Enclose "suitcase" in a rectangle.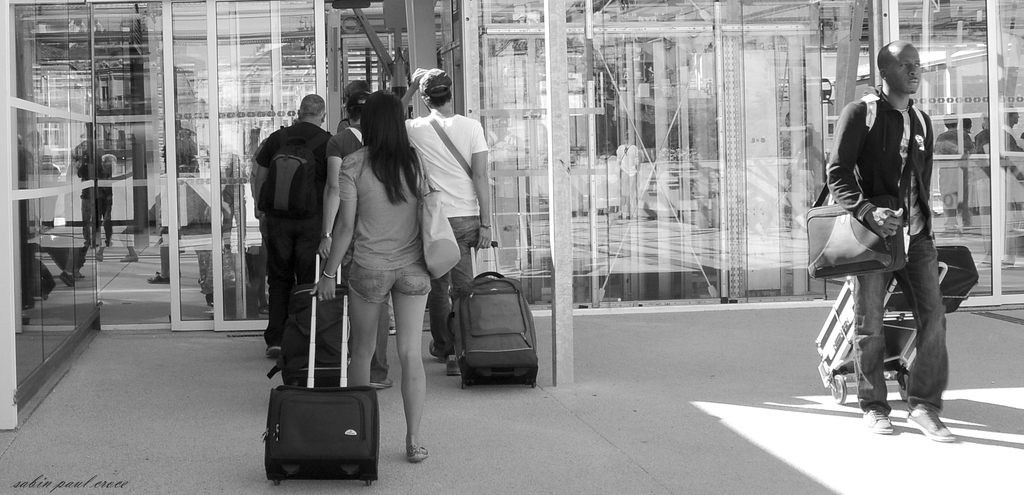
(265, 250, 377, 386).
